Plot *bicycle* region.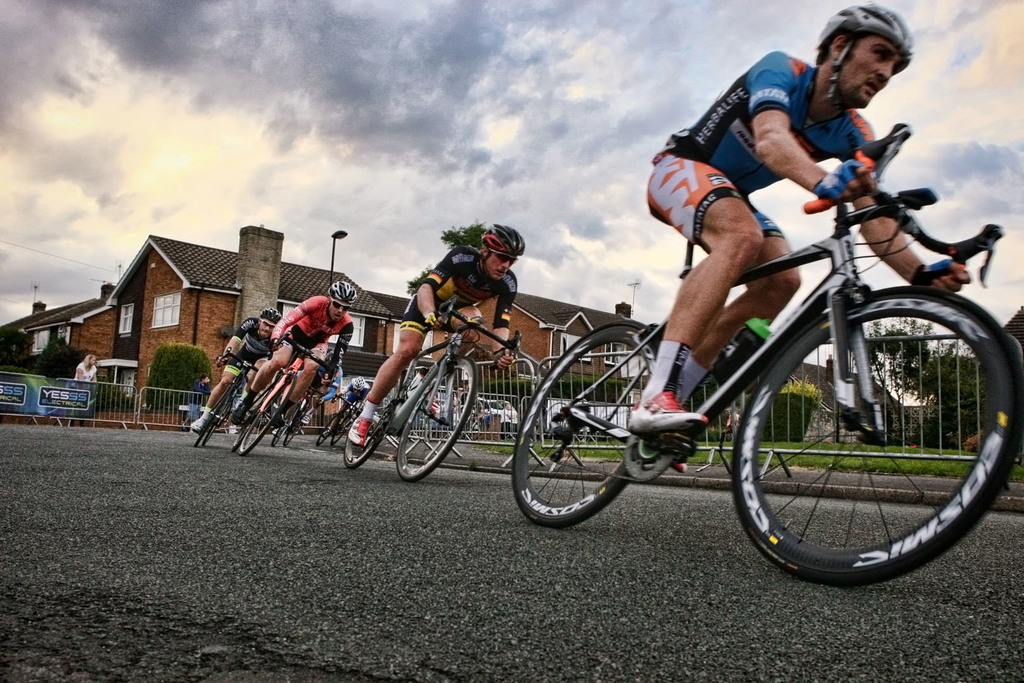
Plotted at bbox(269, 388, 323, 449).
